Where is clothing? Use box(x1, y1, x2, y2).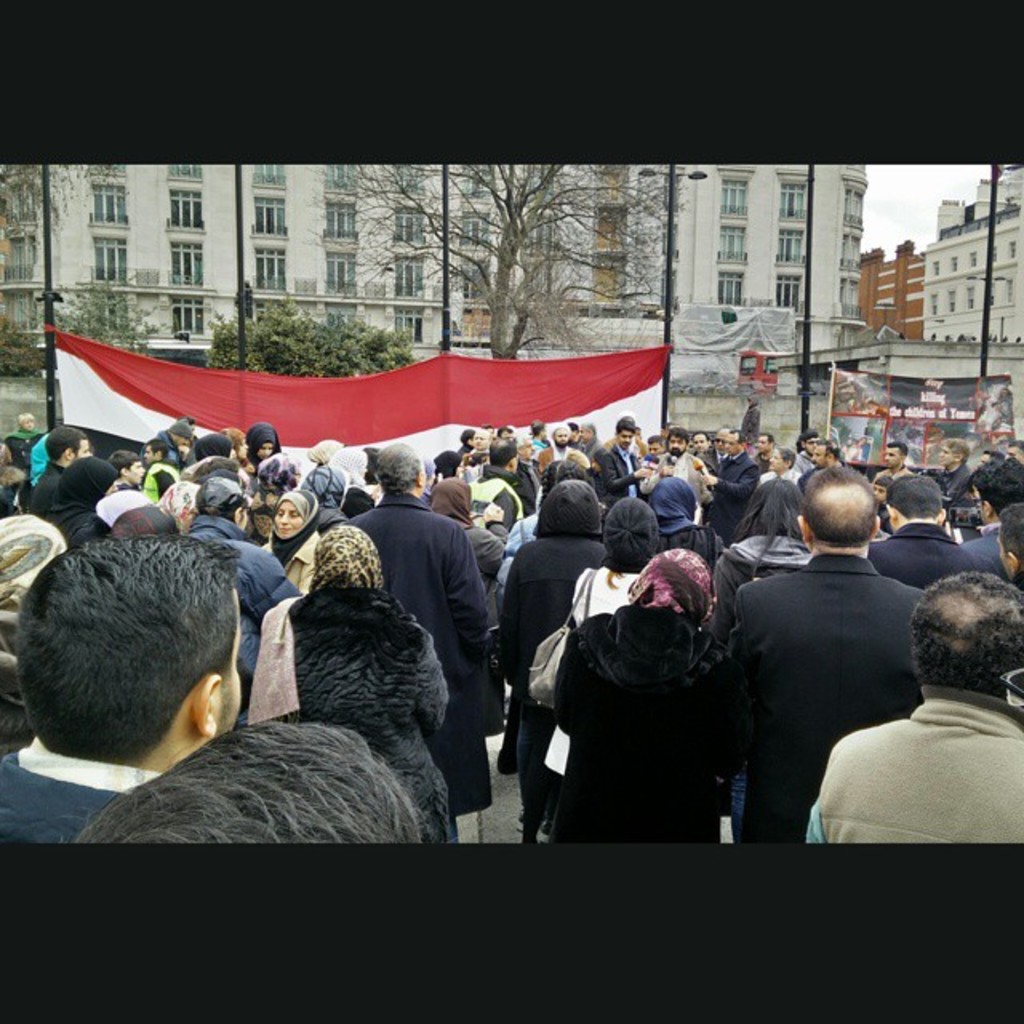
box(931, 466, 971, 496).
